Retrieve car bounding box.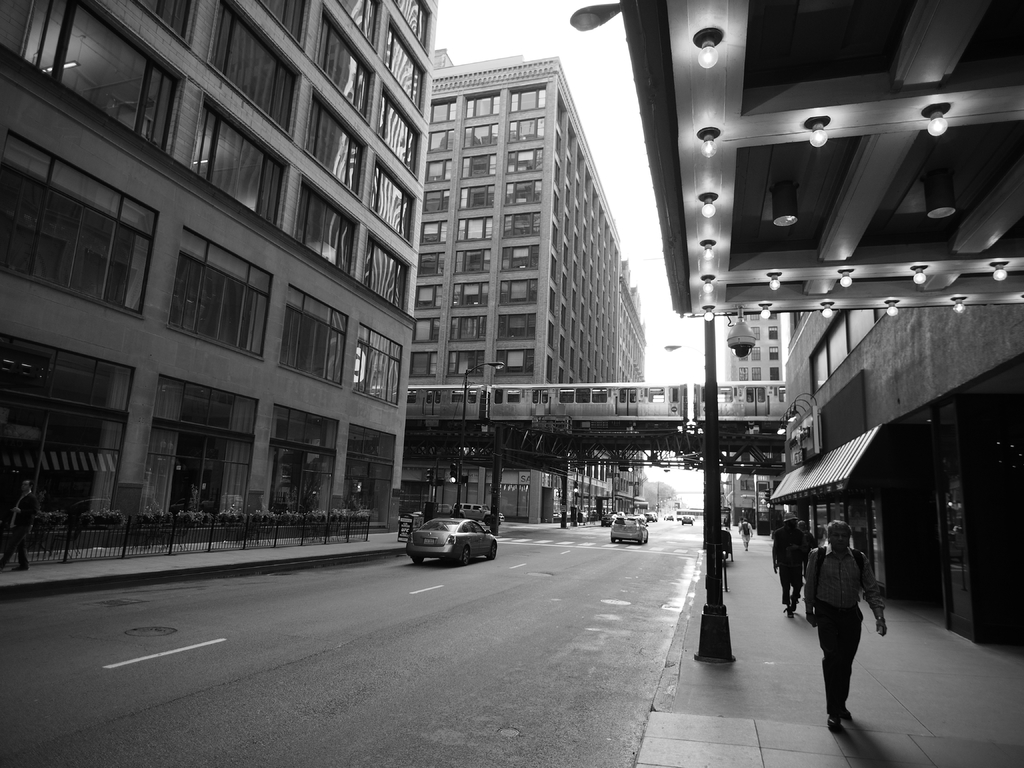
Bounding box: l=679, t=514, r=696, b=522.
